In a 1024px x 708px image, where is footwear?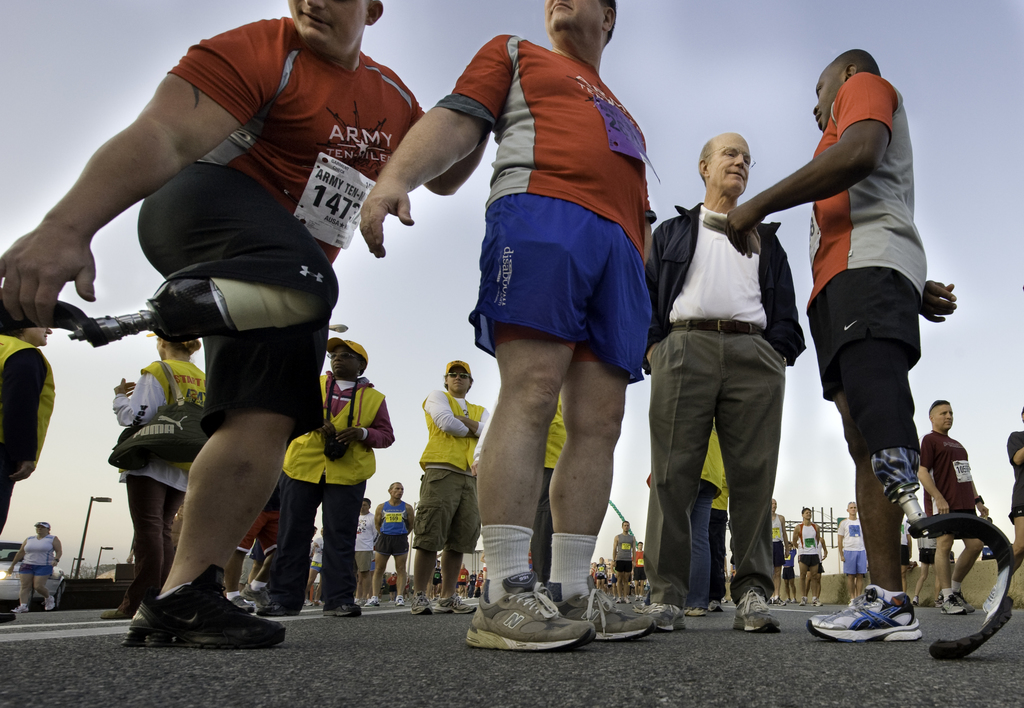
<bbox>938, 584, 964, 620</bbox>.
